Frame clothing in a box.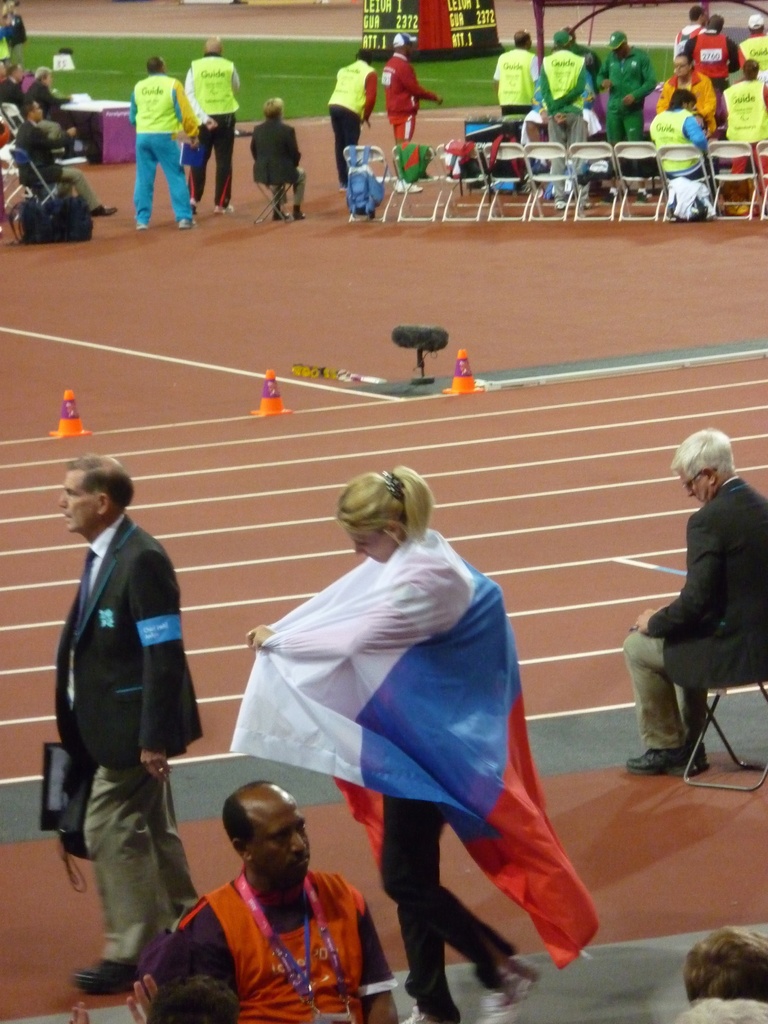
180 46 238 212.
